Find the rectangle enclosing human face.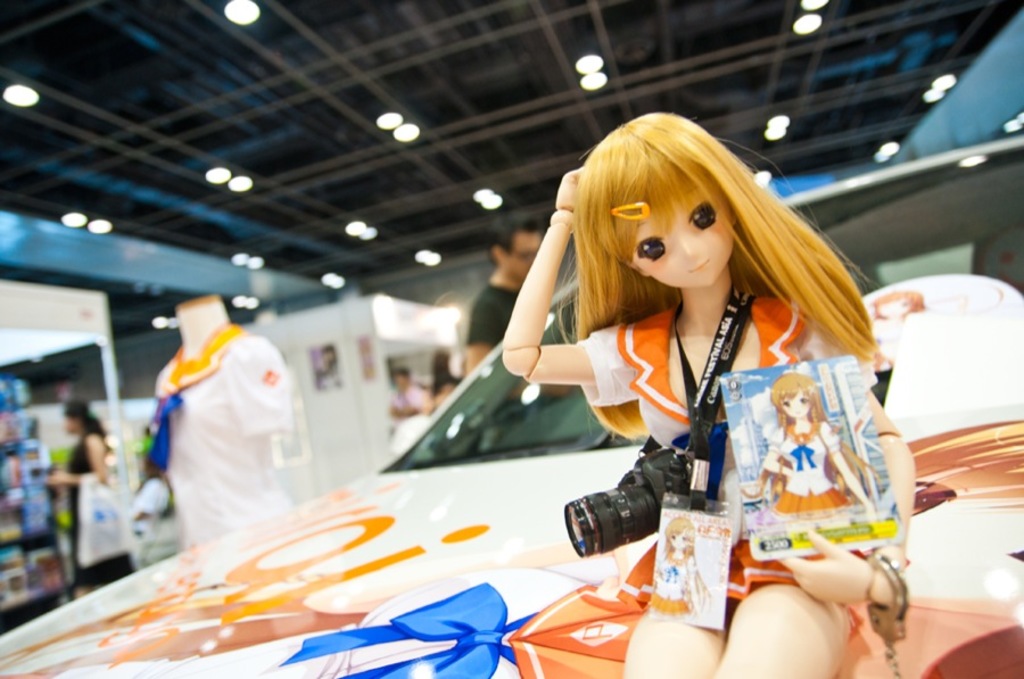
<box>634,171,741,289</box>.
